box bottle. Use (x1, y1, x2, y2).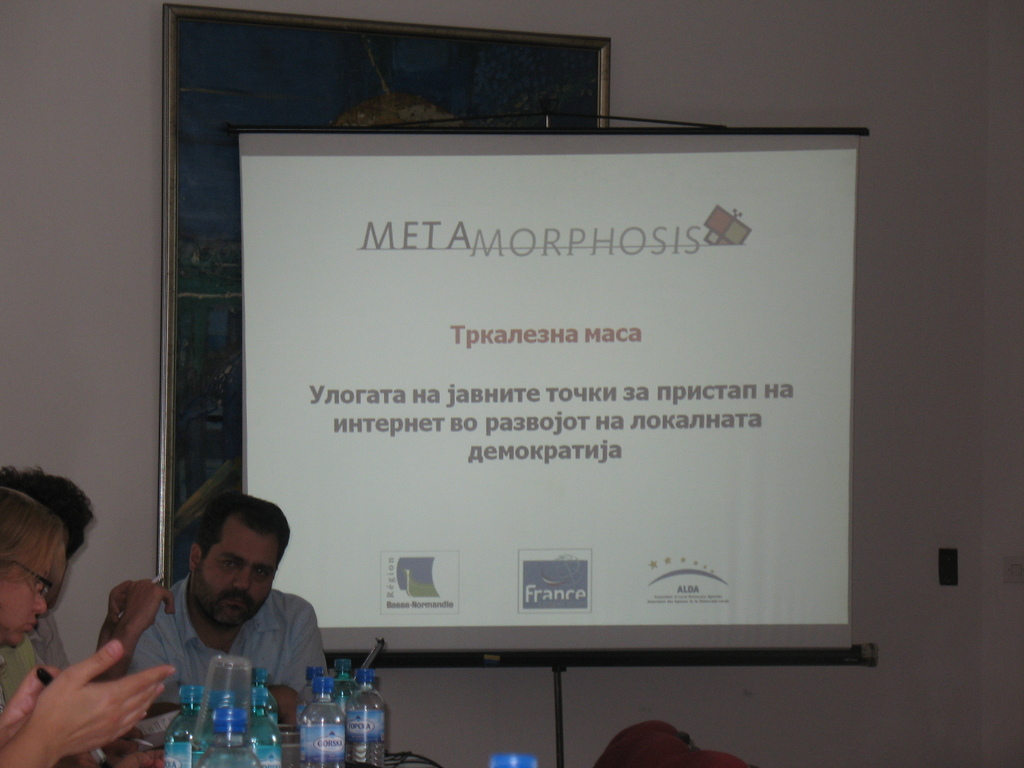
(297, 676, 350, 767).
